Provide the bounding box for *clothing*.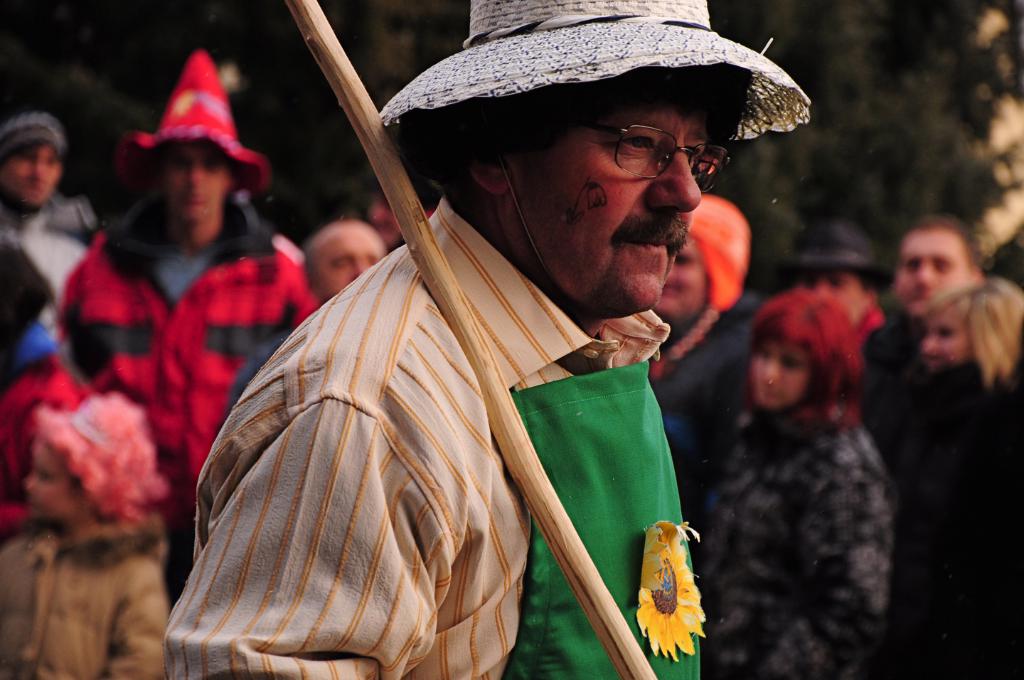
pyautogui.locateOnScreen(858, 317, 924, 449).
